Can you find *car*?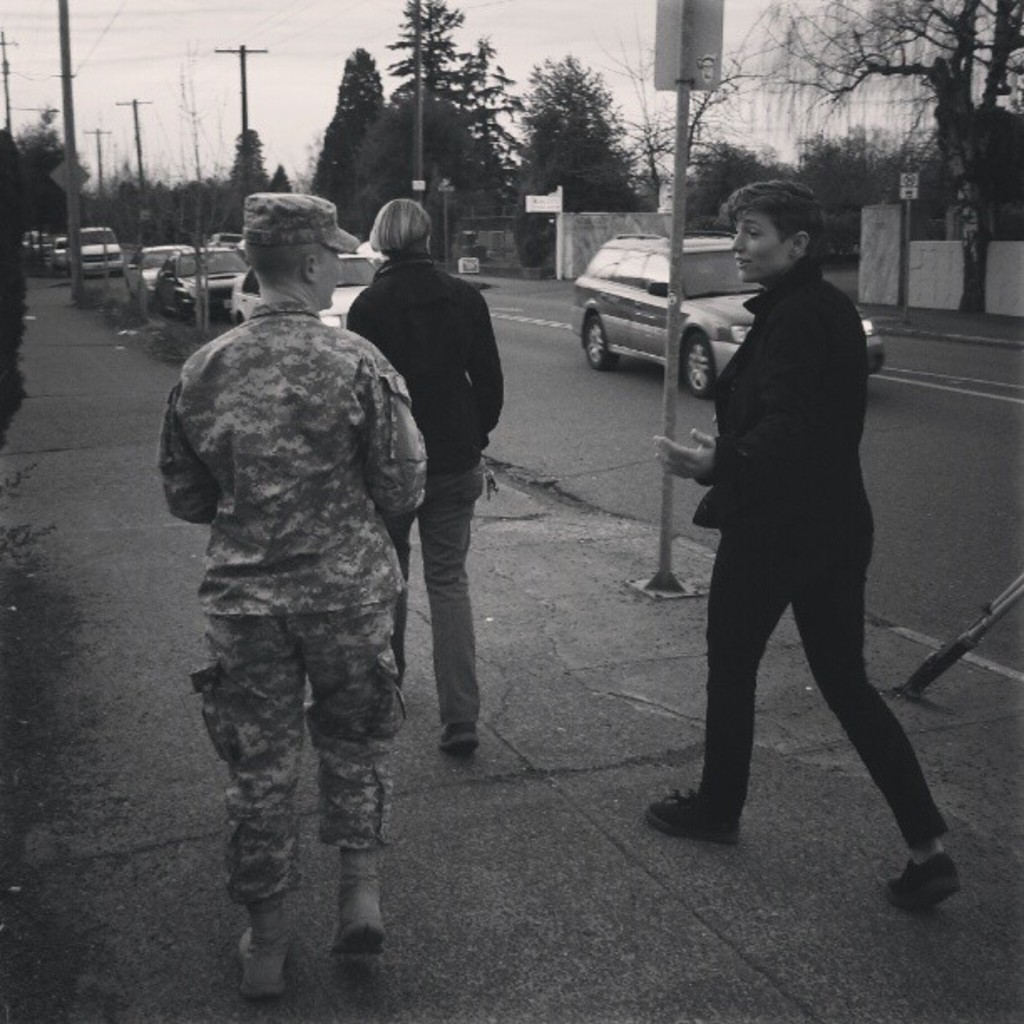
Yes, bounding box: (x1=79, y1=224, x2=120, y2=273).
